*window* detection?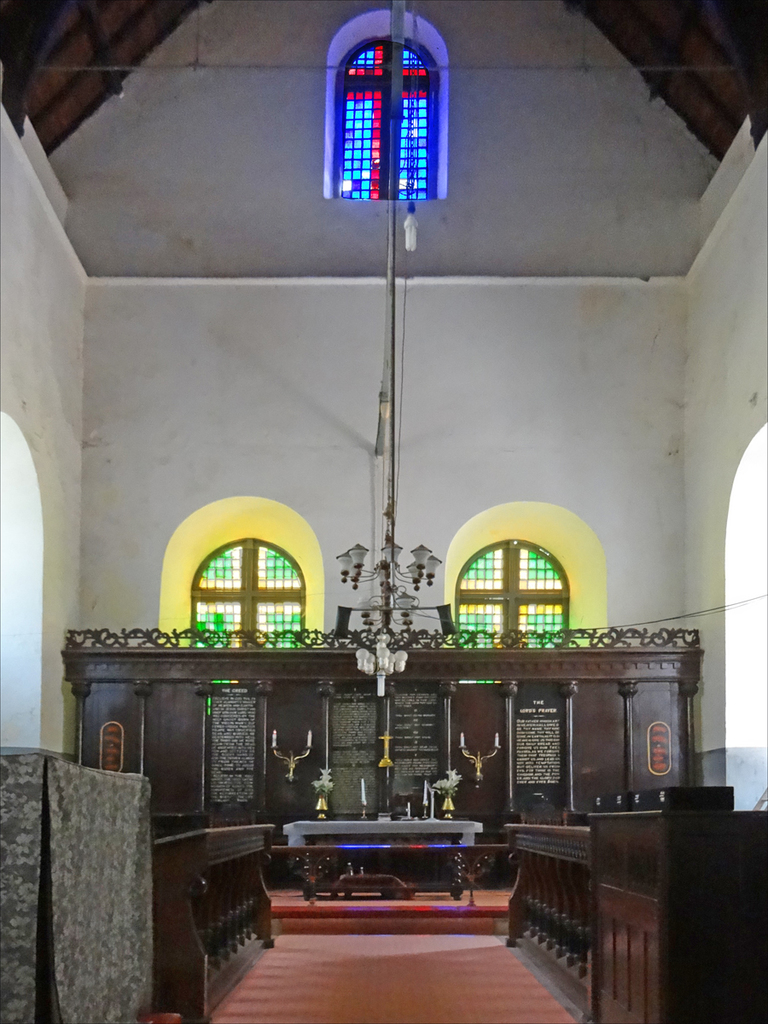
[left=336, top=7, right=451, bottom=206]
